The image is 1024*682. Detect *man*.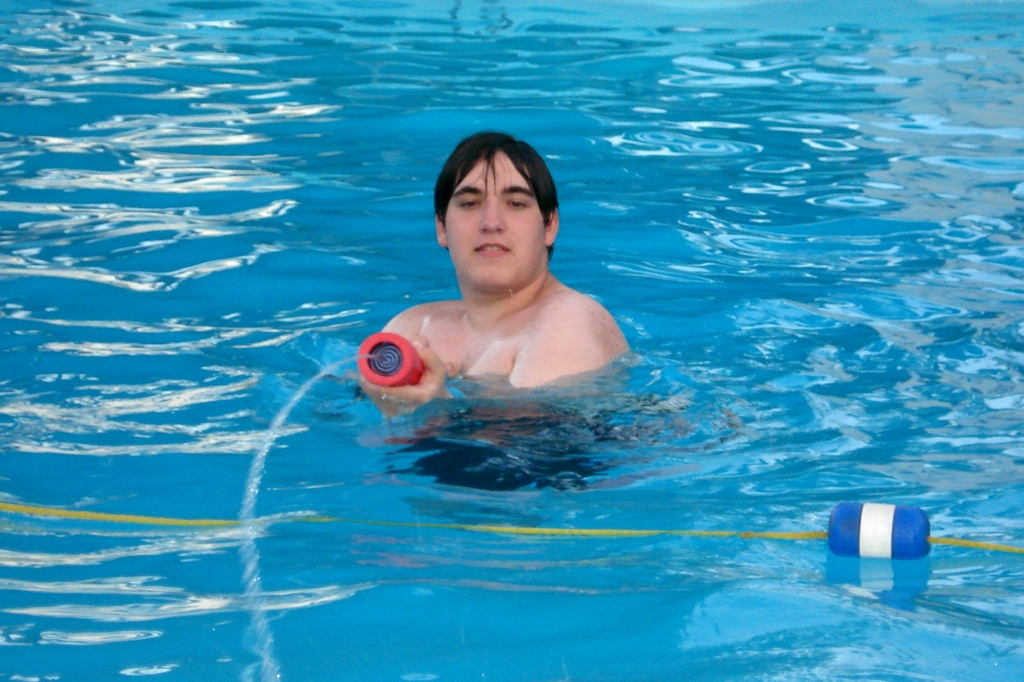
Detection: left=388, top=136, right=629, bottom=405.
